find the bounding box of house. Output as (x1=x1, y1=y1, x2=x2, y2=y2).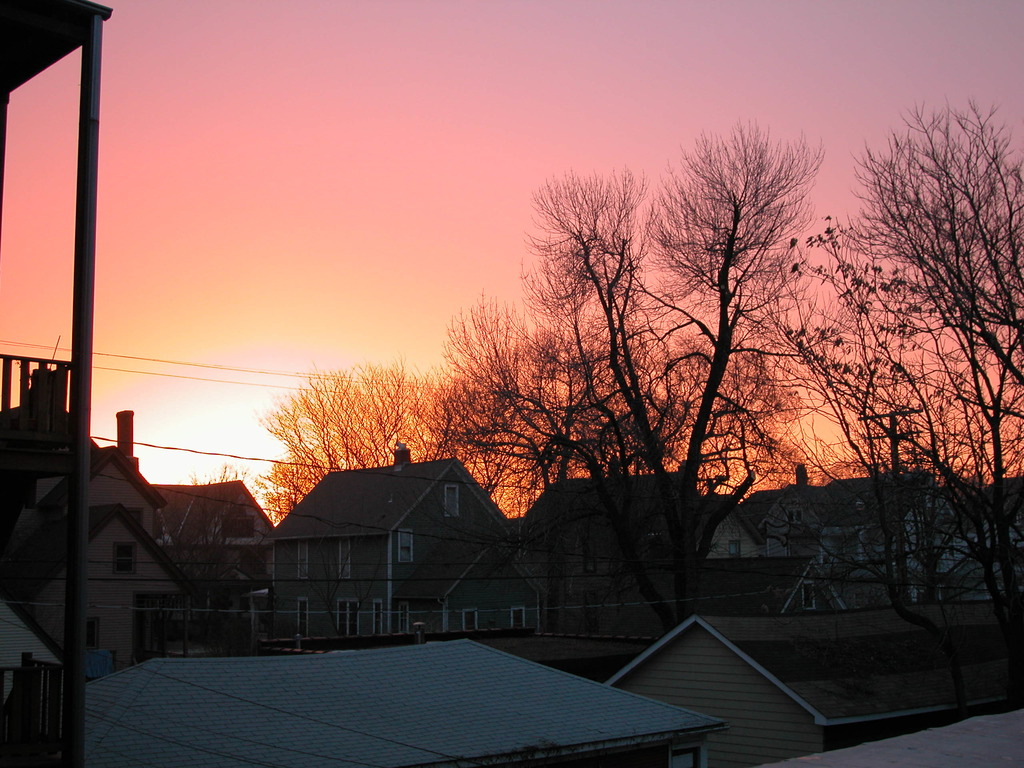
(x1=899, y1=490, x2=953, y2=617).
